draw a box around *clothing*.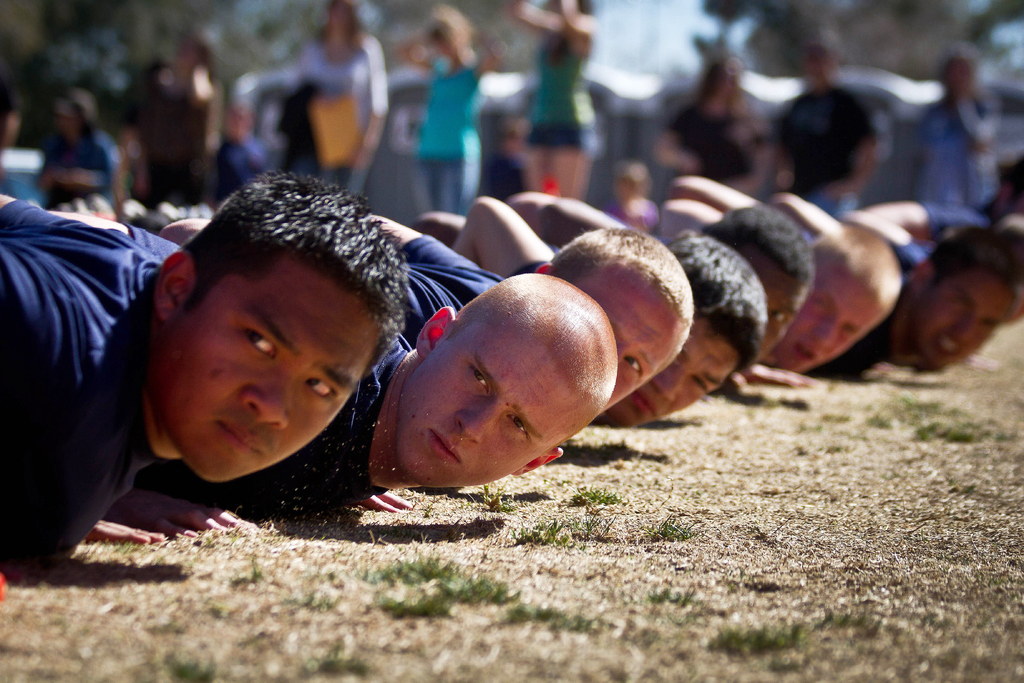
bbox=(909, 87, 1019, 217).
